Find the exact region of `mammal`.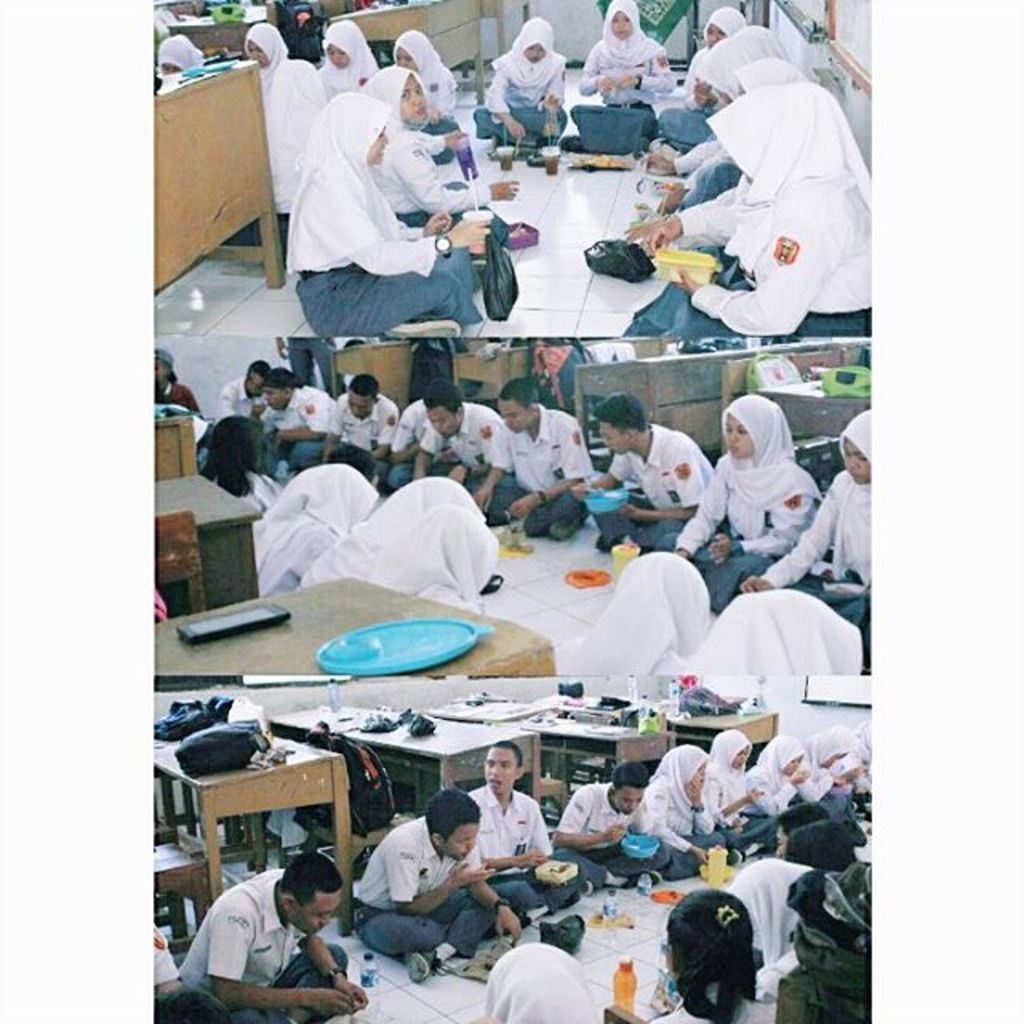
Exact region: (622, 80, 870, 334).
